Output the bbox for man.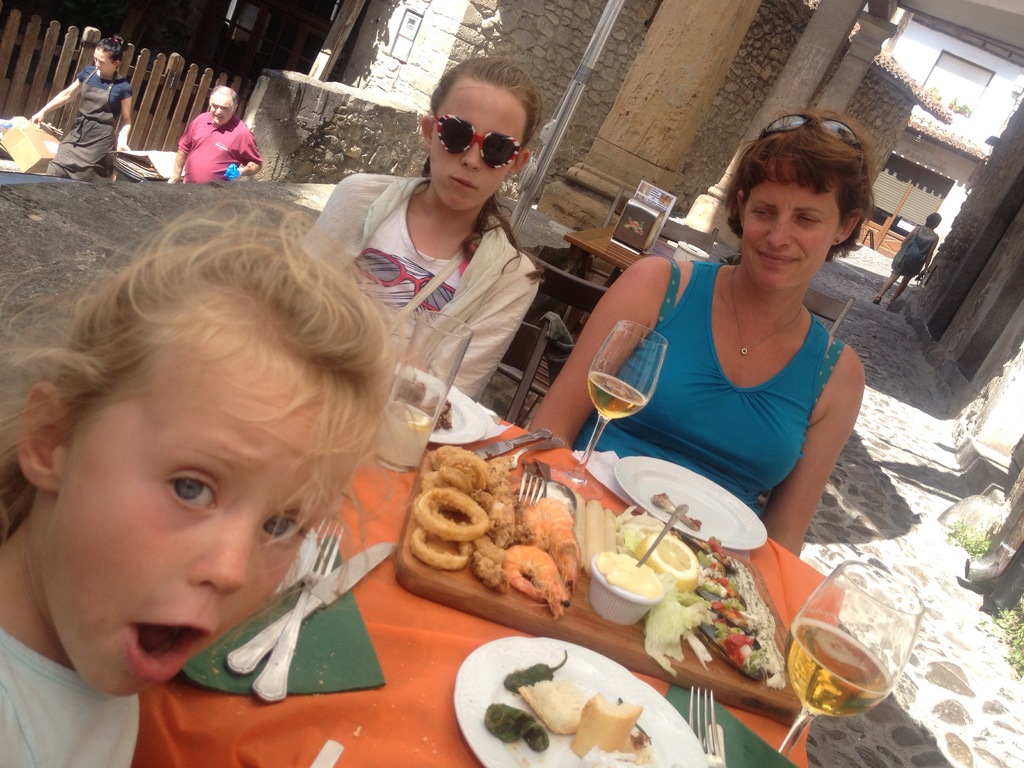
168, 82, 260, 182.
